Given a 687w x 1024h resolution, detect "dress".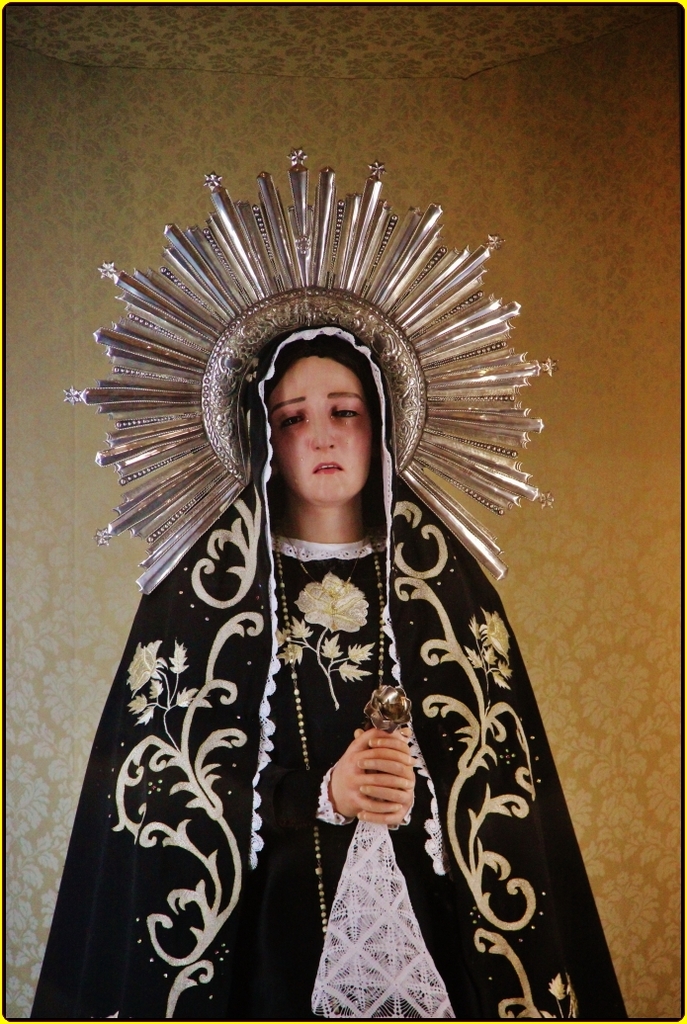
rect(212, 533, 502, 1022).
